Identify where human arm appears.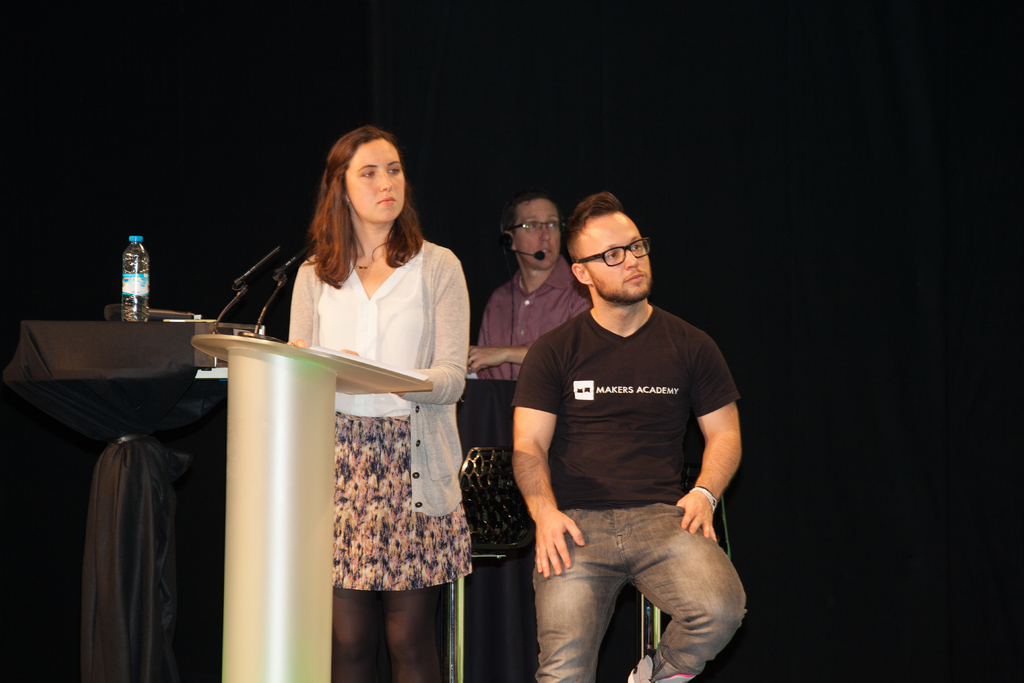
Appears at crop(271, 259, 312, 366).
